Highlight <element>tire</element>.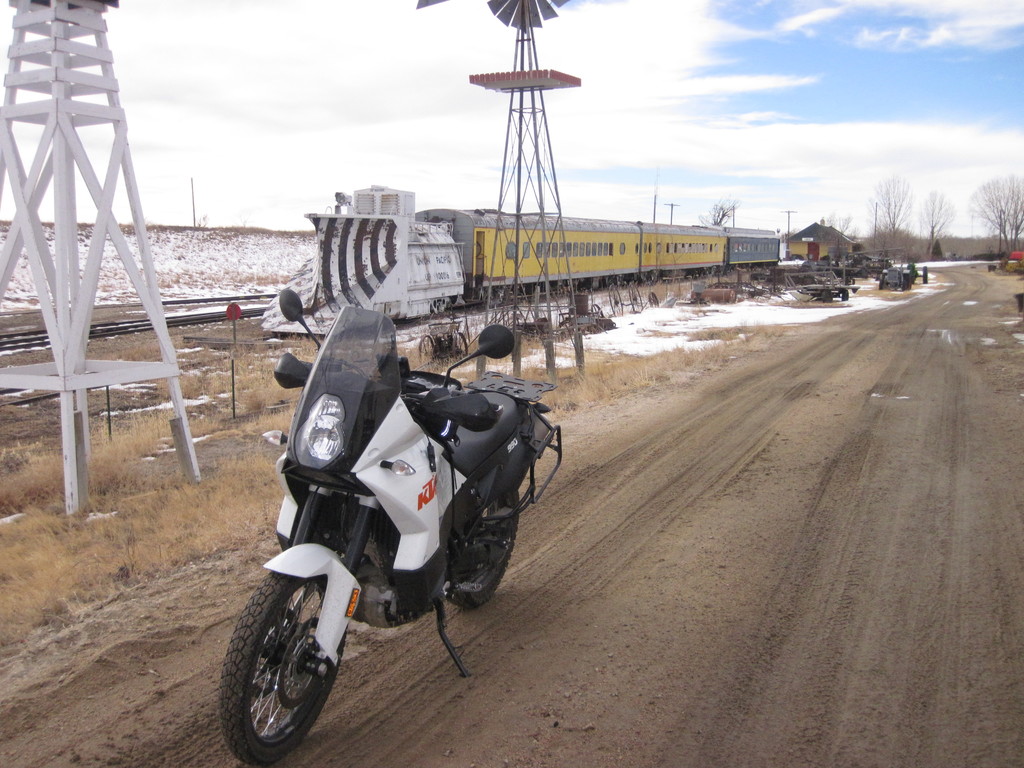
Highlighted region: {"x1": 907, "y1": 273, "x2": 912, "y2": 288}.
